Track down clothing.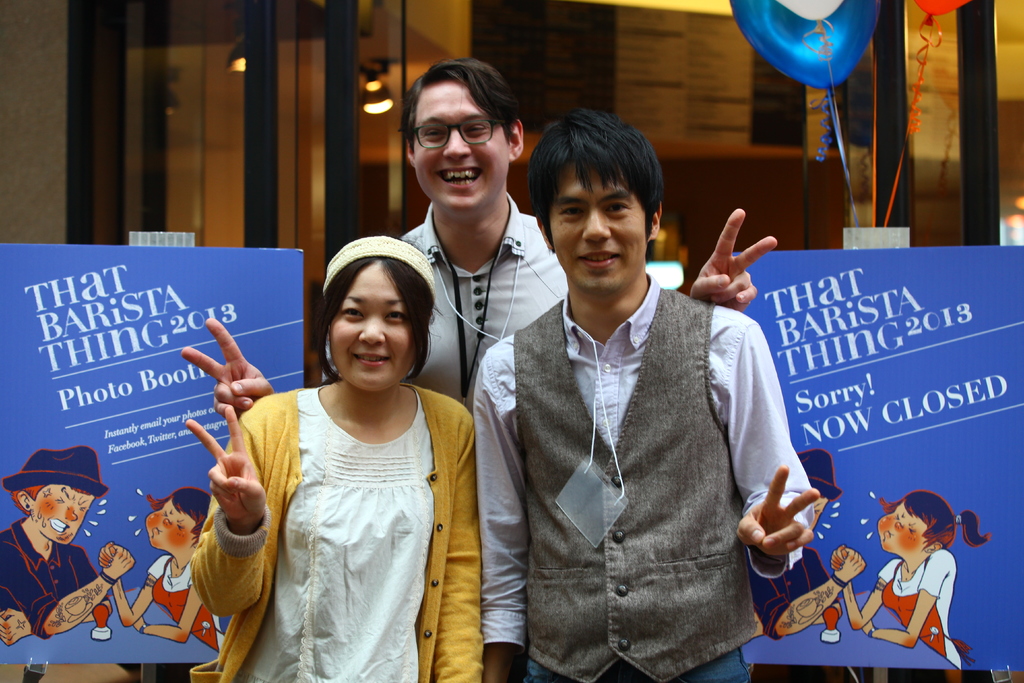
Tracked to bbox(148, 554, 223, 650).
